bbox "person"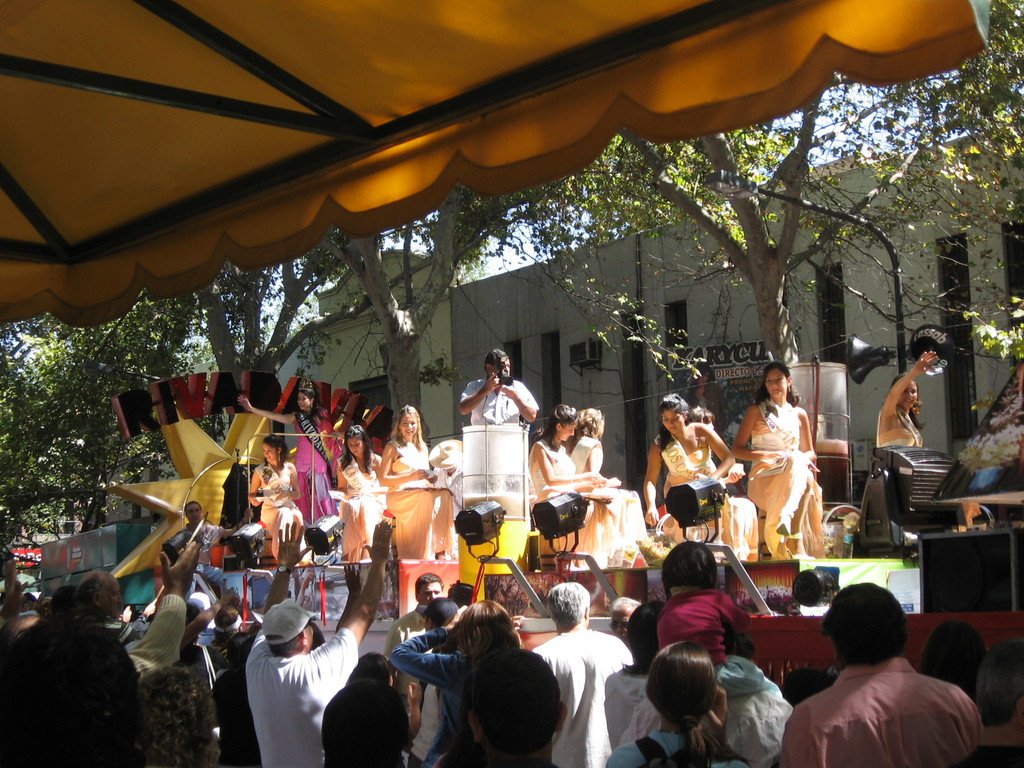
(606, 639, 755, 767)
